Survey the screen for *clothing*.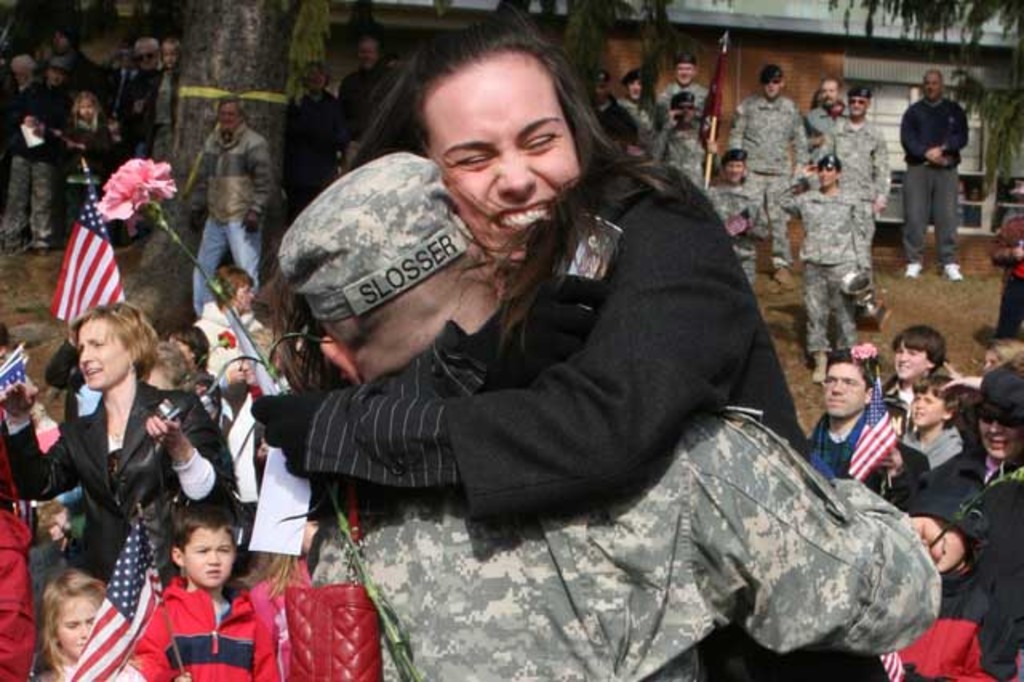
Survey found: locate(896, 573, 998, 677).
